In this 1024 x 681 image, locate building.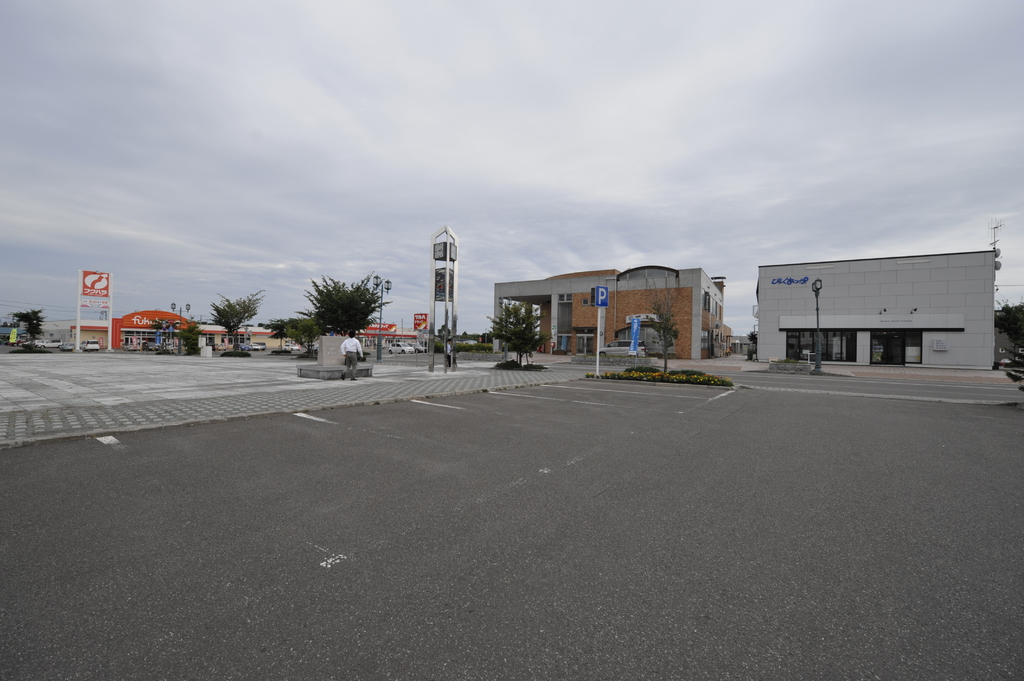
Bounding box: bbox=[354, 323, 419, 346].
